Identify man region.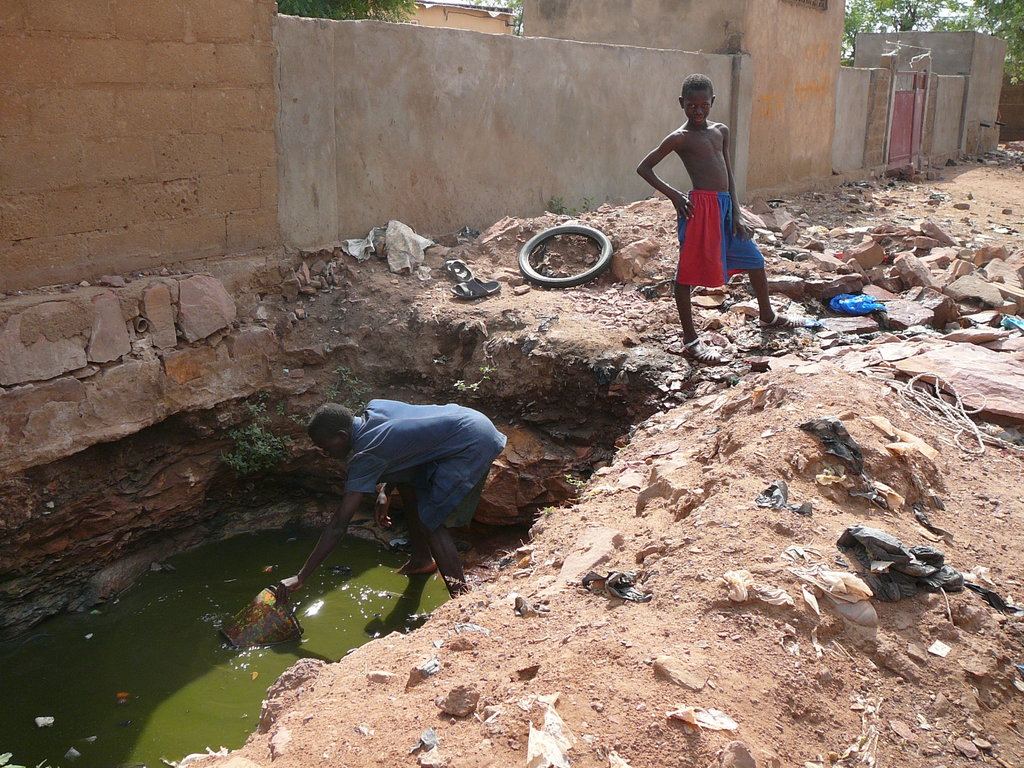
Region: {"left": 633, "top": 71, "right": 796, "bottom": 357}.
